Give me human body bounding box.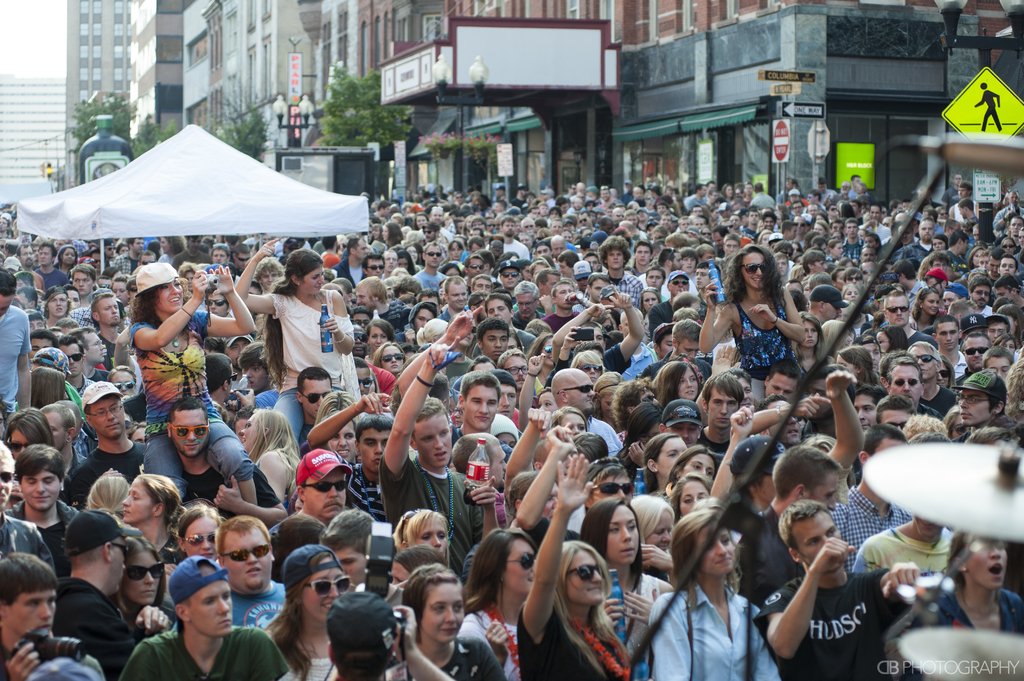
<region>880, 353, 939, 419</region>.
